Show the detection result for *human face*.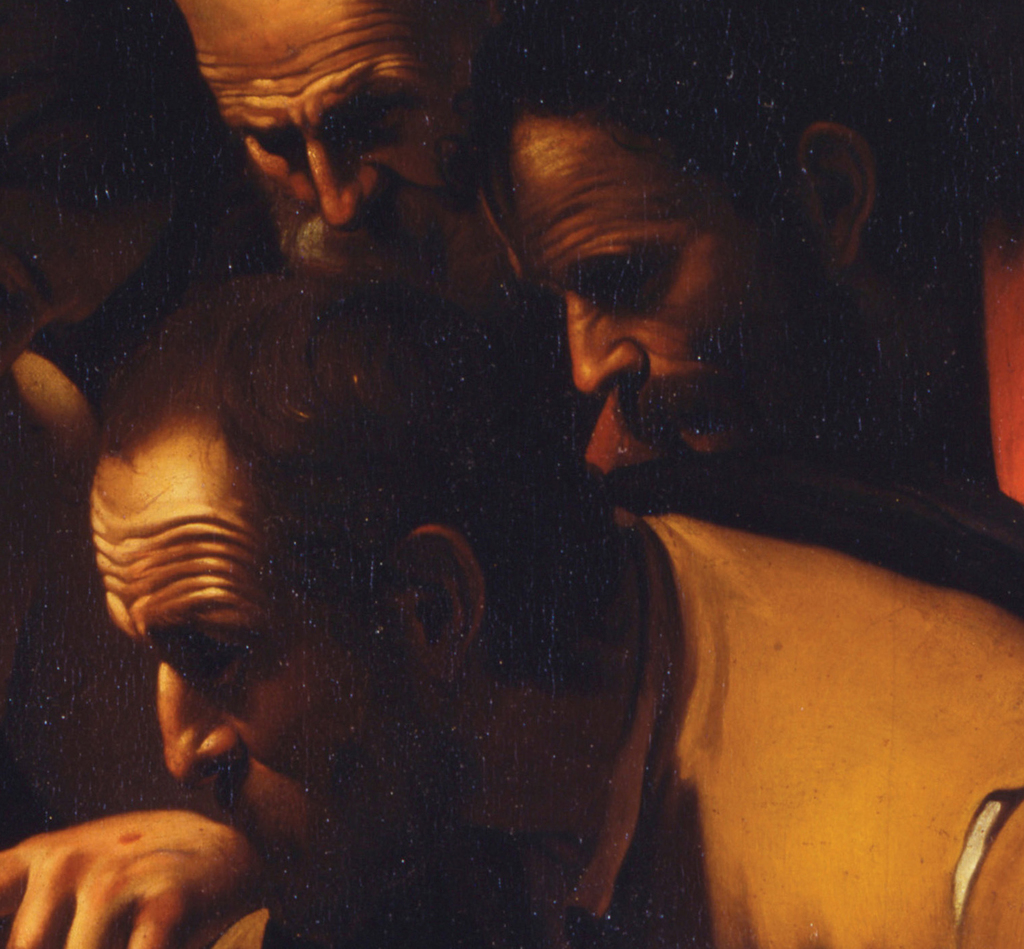
(178, 0, 470, 264).
